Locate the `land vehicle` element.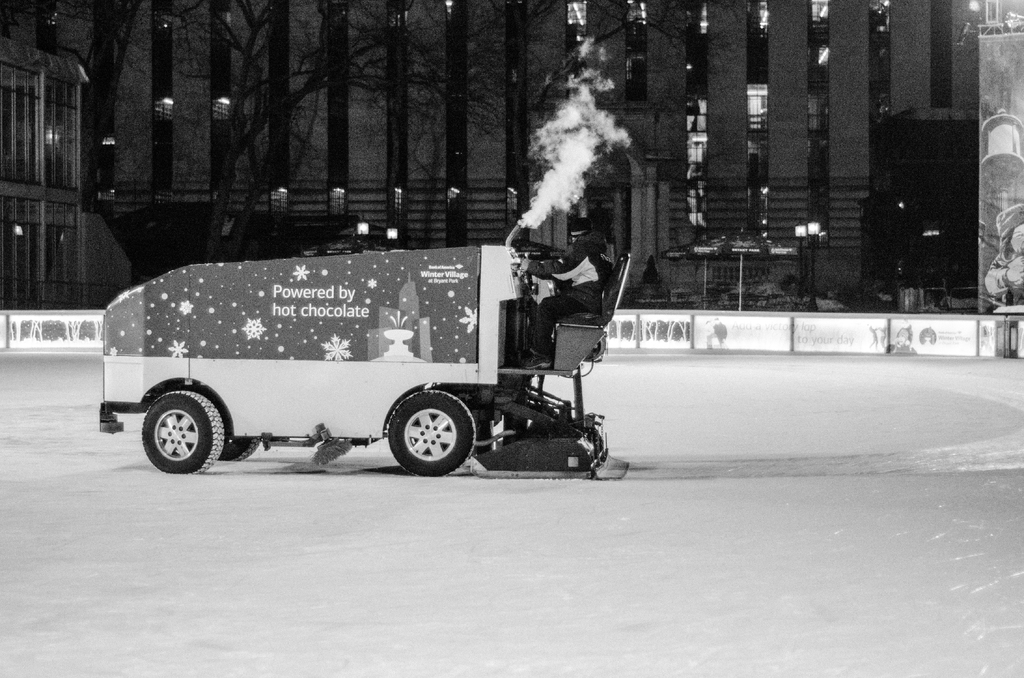
Element bbox: (113,241,640,494).
